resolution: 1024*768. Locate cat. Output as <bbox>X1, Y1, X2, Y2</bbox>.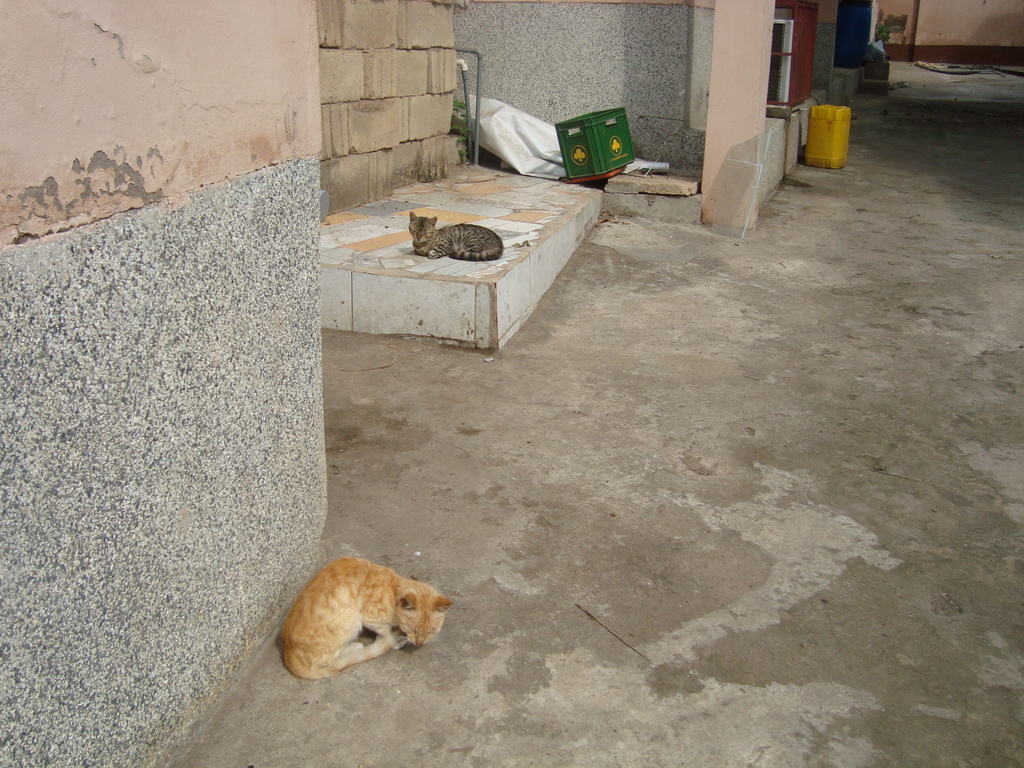
<bbox>407, 213, 504, 262</bbox>.
